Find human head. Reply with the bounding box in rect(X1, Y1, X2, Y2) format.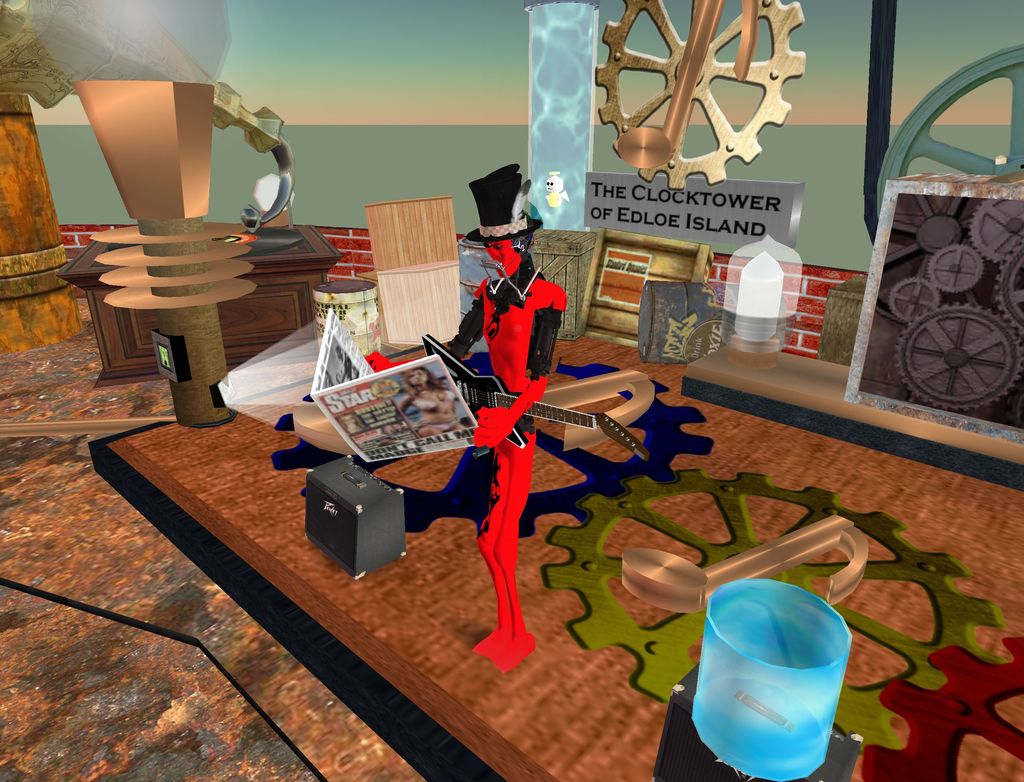
rect(404, 369, 433, 389).
